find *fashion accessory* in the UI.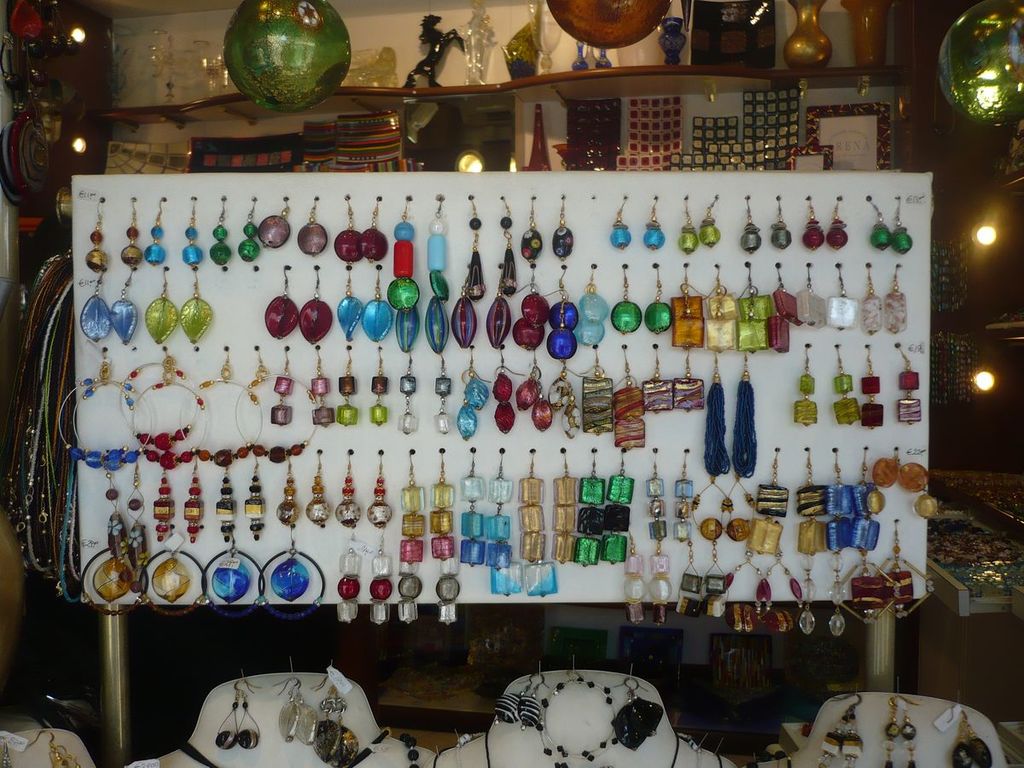
UI element at <box>212,674,260,750</box>.
